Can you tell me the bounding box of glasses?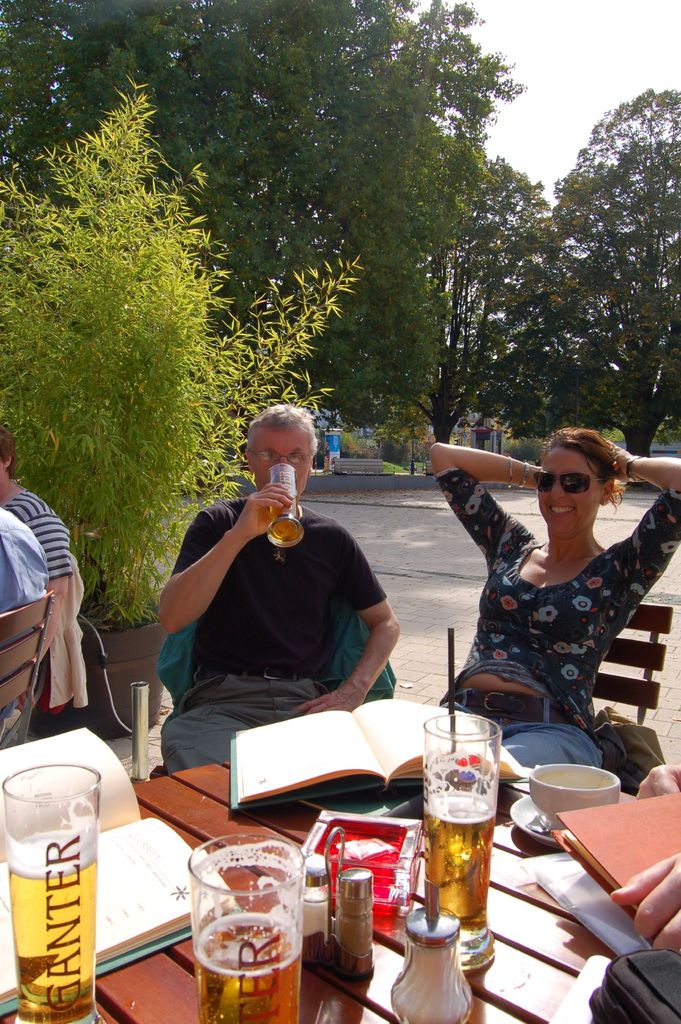
locate(536, 473, 616, 492).
